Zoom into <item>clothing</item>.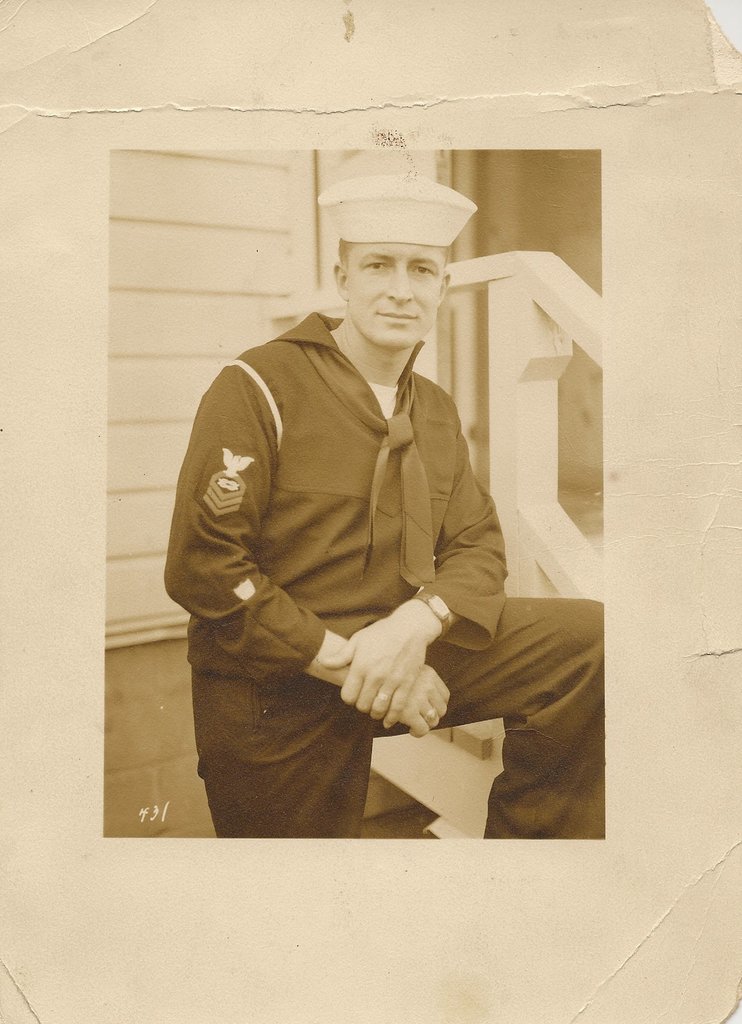
Zoom target: 159:304:609:840.
